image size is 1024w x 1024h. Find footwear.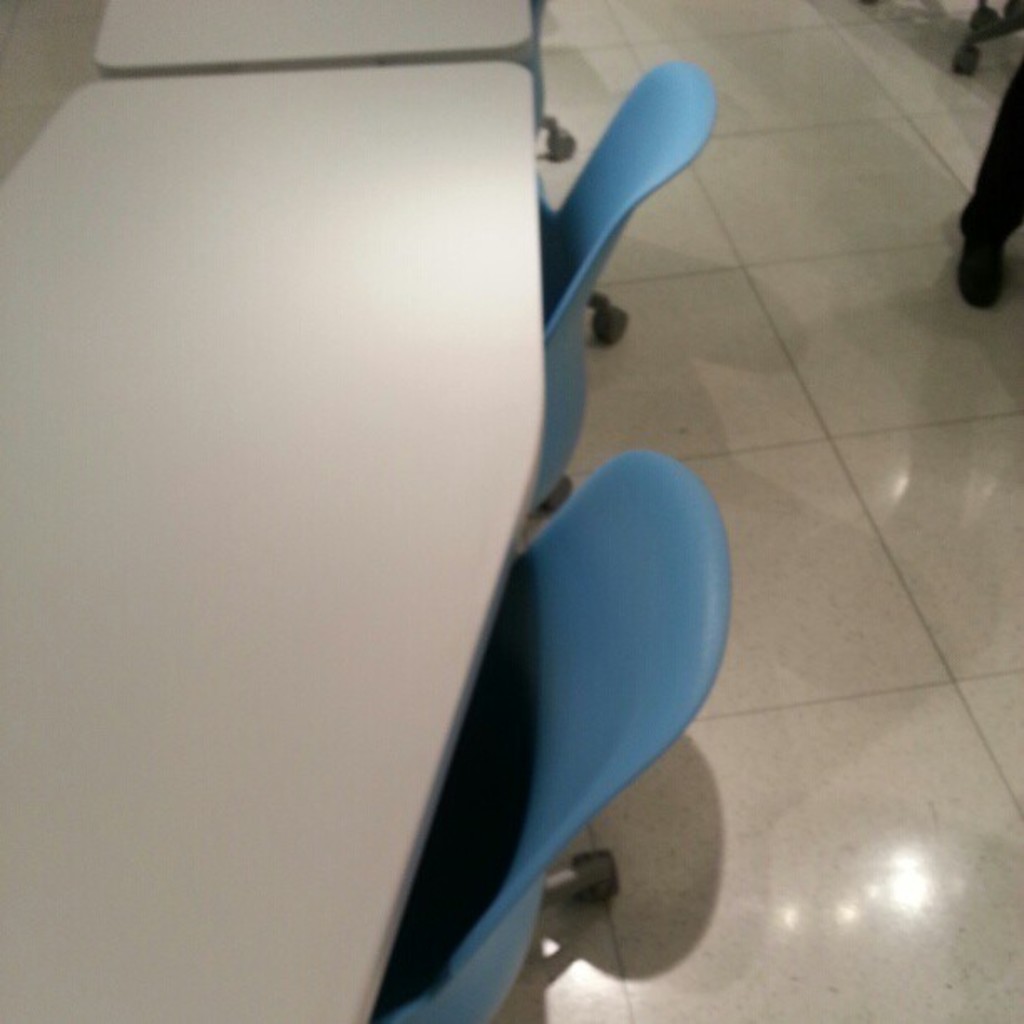
bbox=[960, 201, 1009, 310].
